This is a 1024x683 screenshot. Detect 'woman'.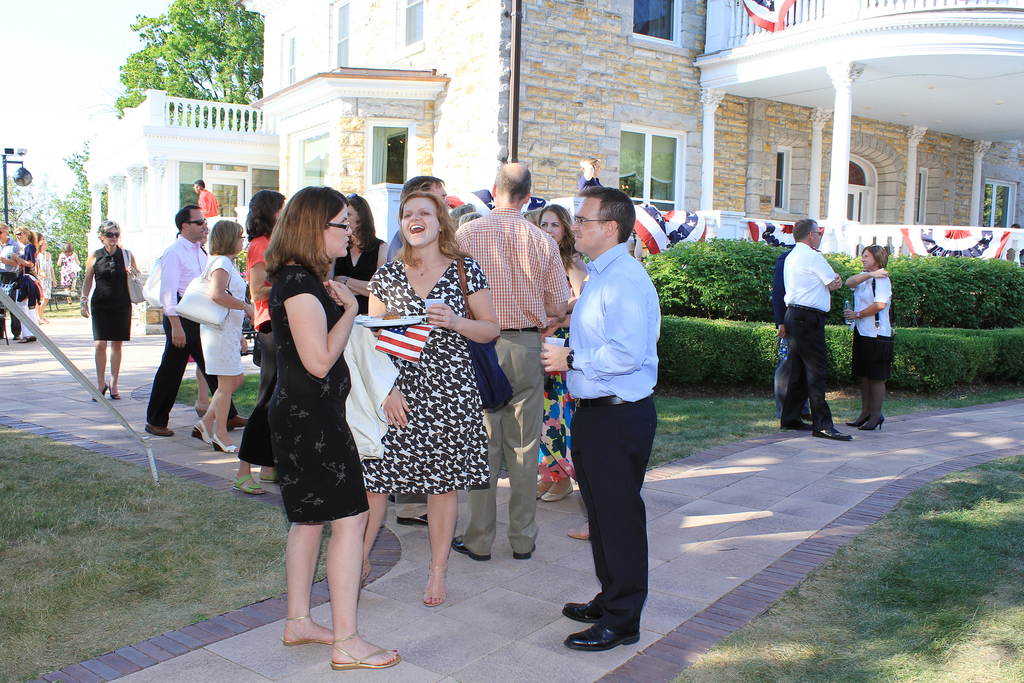
detection(232, 180, 389, 645).
